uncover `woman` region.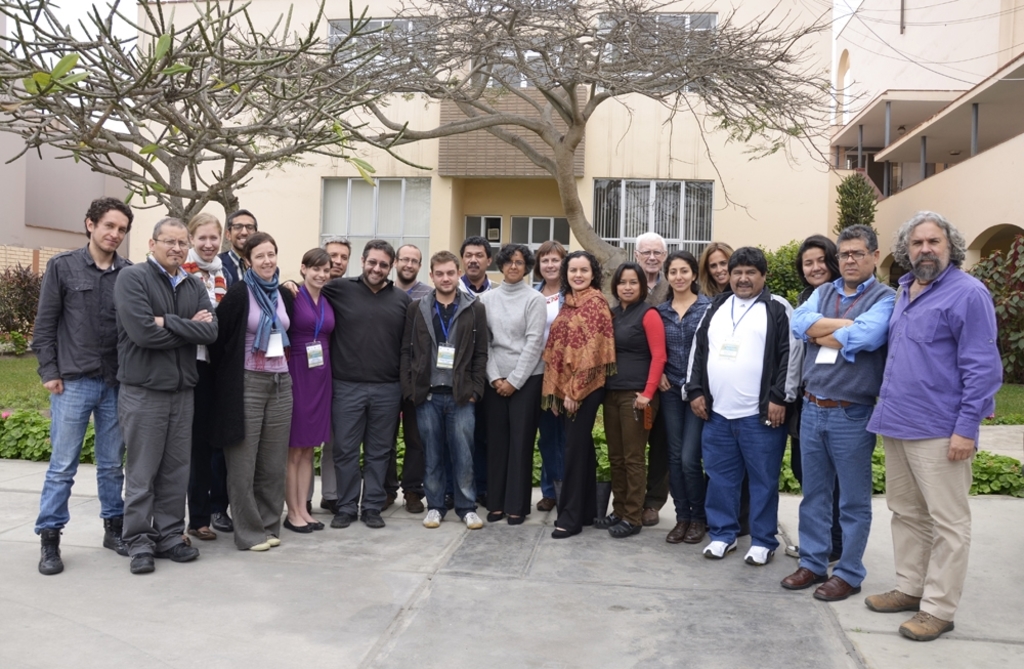
Uncovered: (x1=176, y1=213, x2=238, y2=545).
